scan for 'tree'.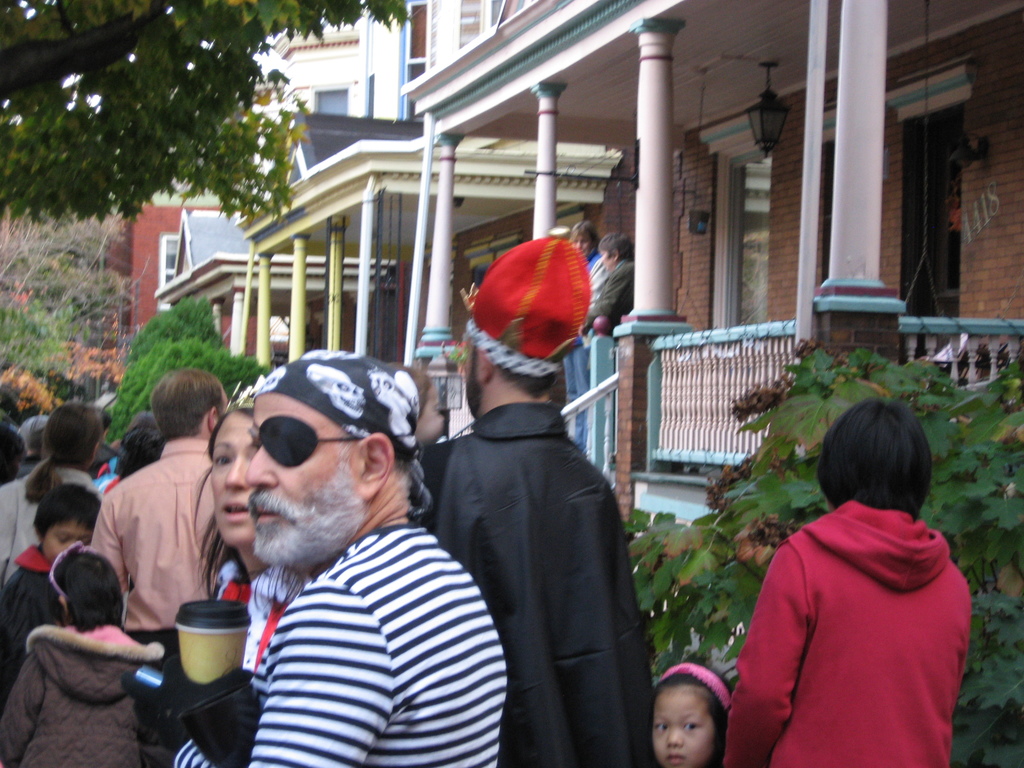
Scan result: region(0, 0, 415, 235).
